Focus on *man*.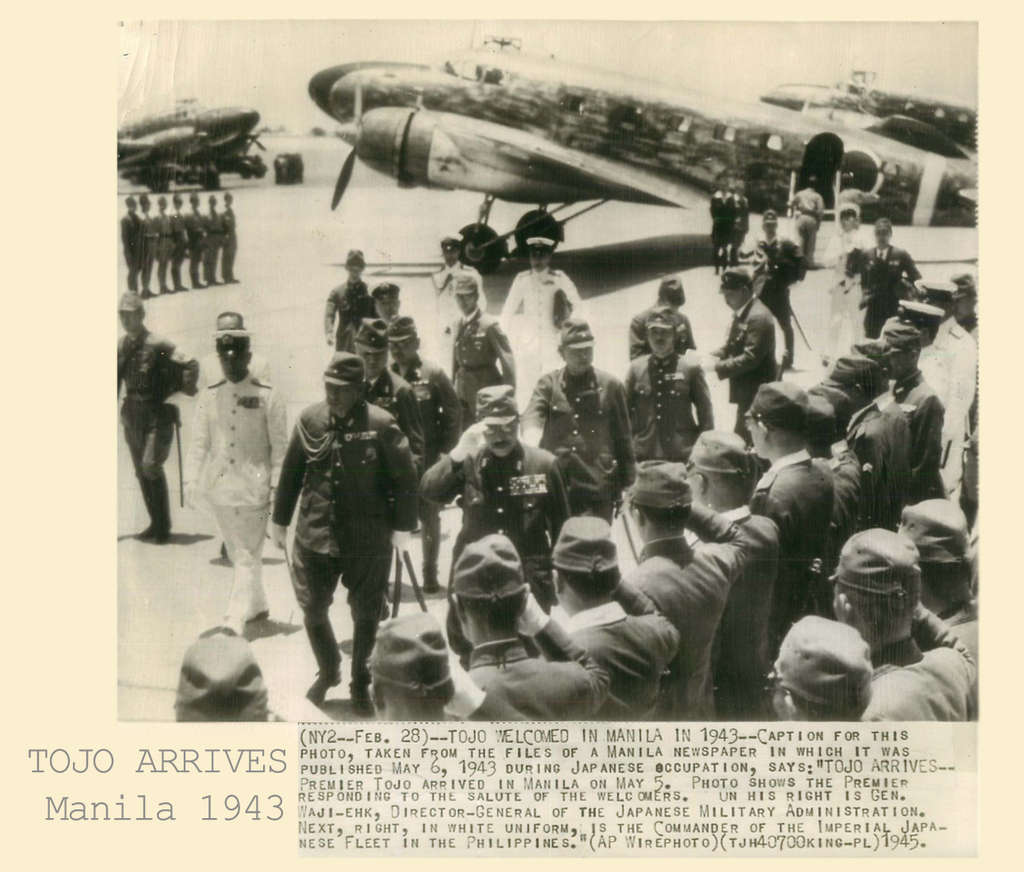
Focused at <region>915, 277, 981, 507</region>.
